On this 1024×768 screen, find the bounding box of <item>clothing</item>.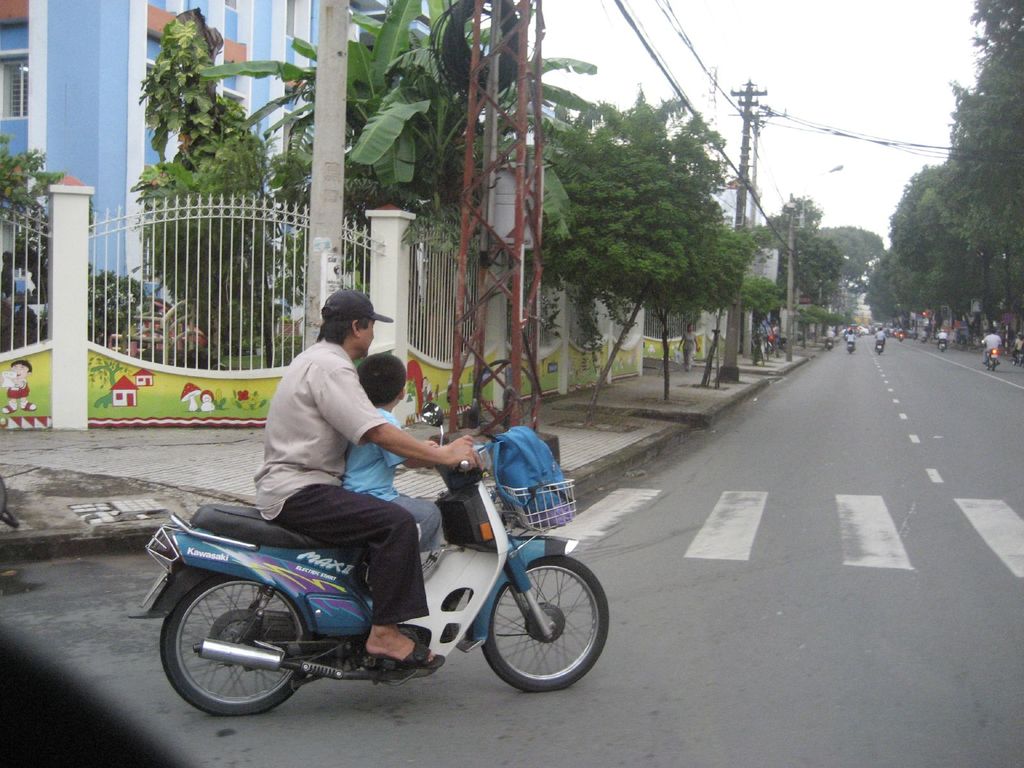
Bounding box: rect(254, 338, 435, 628).
